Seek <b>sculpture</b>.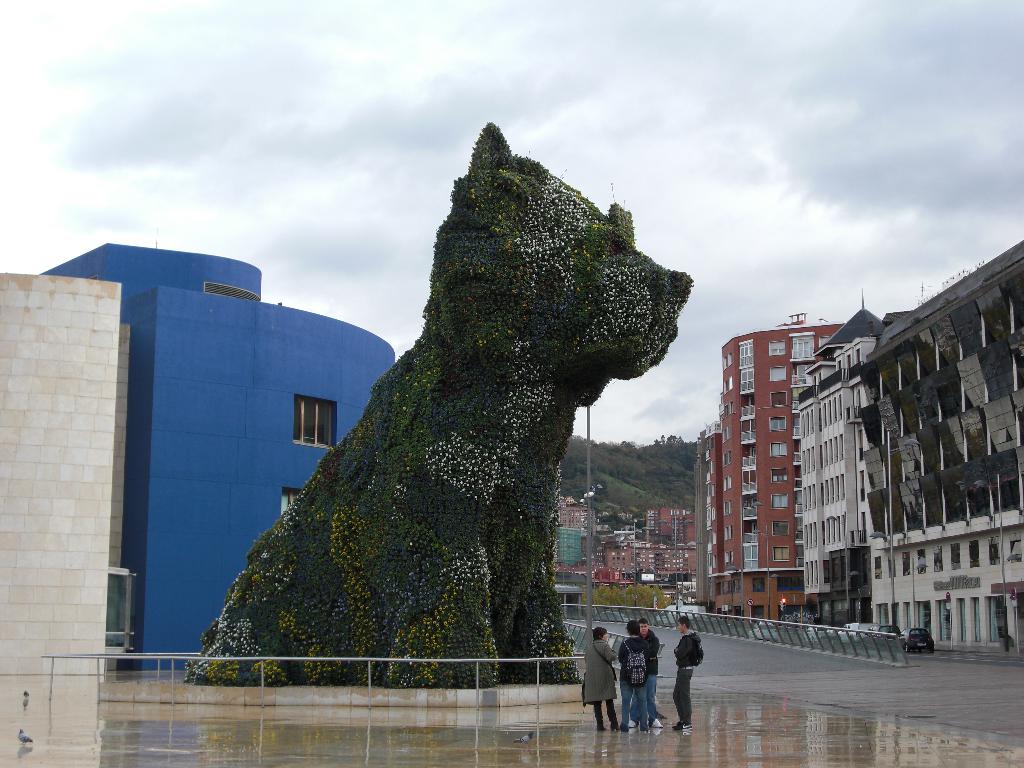
pyautogui.locateOnScreen(172, 119, 702, 694).
